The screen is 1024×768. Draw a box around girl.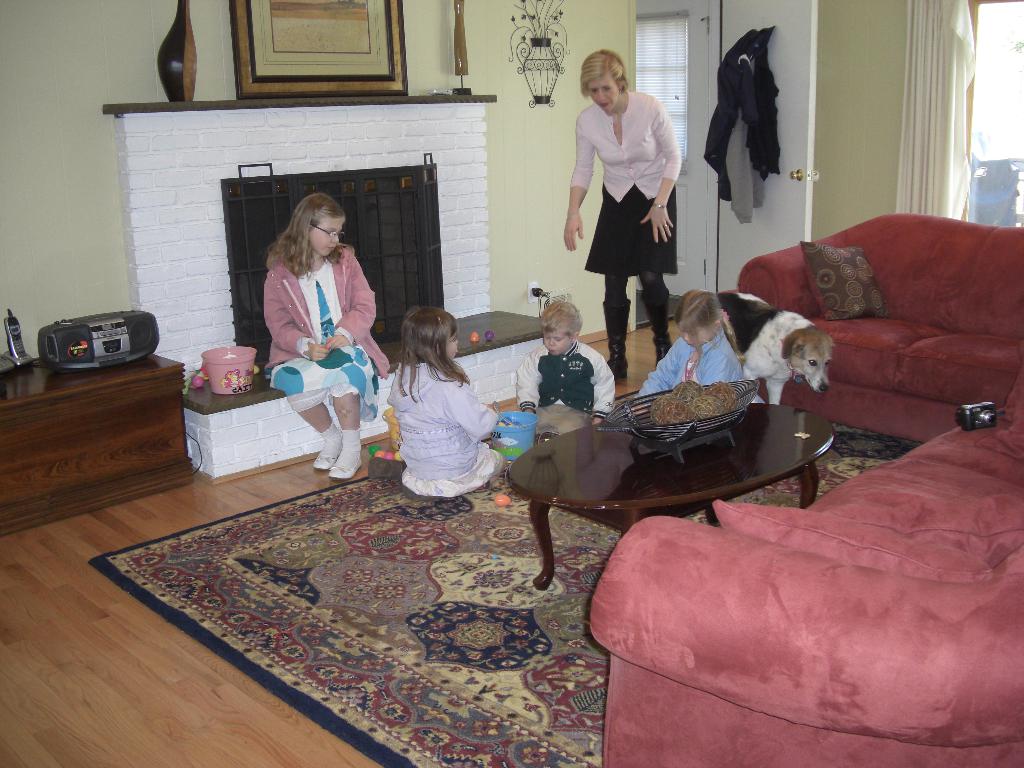
<bbox>627, 286, 744, 419</bbox>.
